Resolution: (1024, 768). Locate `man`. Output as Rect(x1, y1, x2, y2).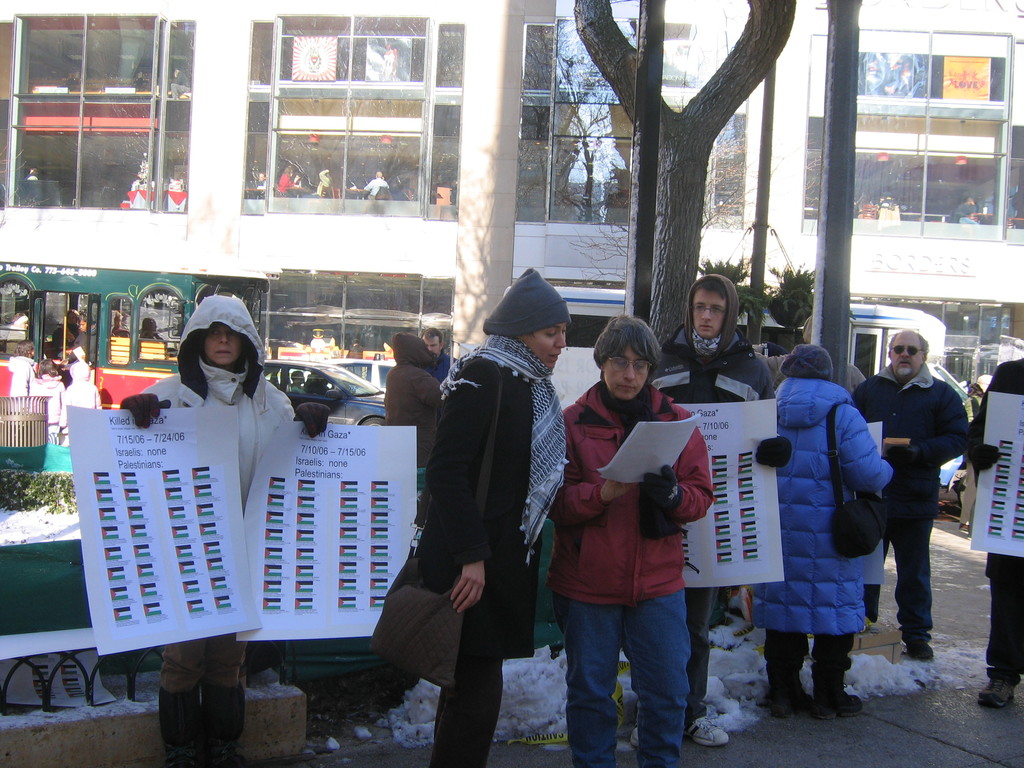
Rect(361, 170, 392, 200).
